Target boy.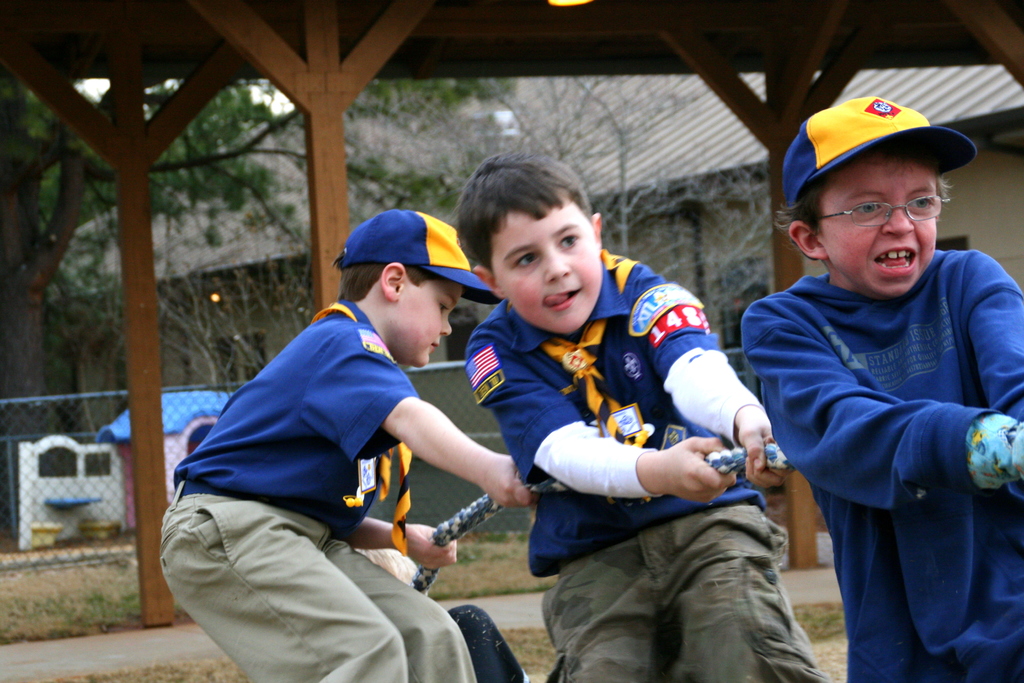
Target region: bbox=[741, 94, 1023, 682].
